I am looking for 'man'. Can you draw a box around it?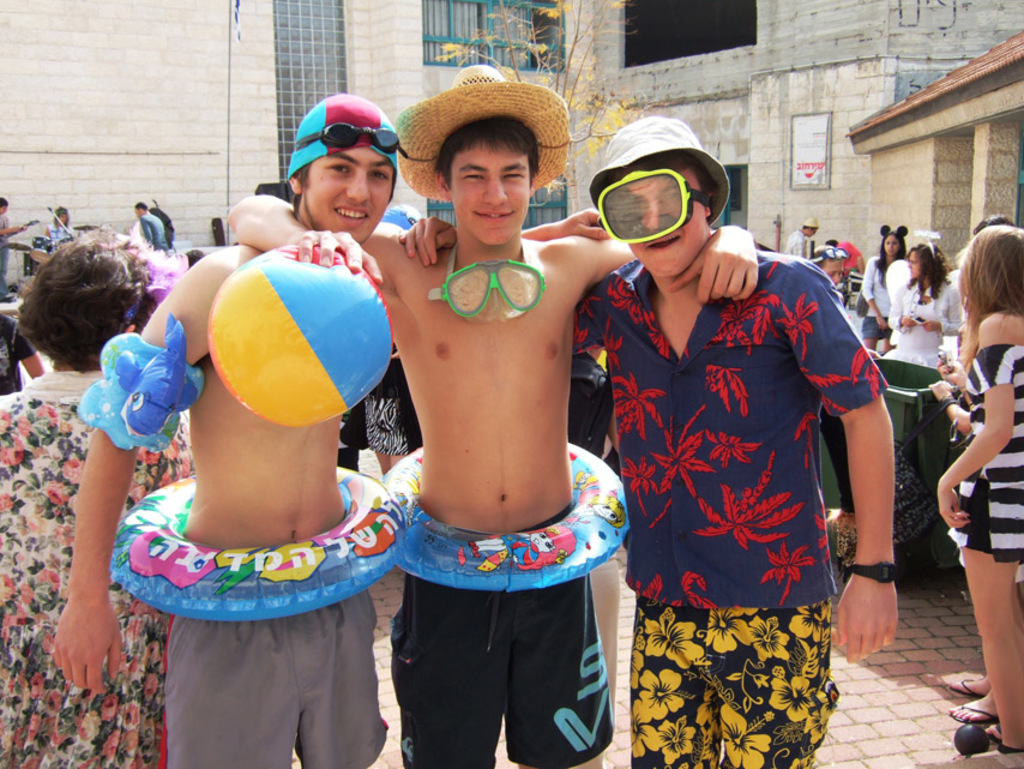
Sure, the bounding box is crop(392, 113, 893, 768).
